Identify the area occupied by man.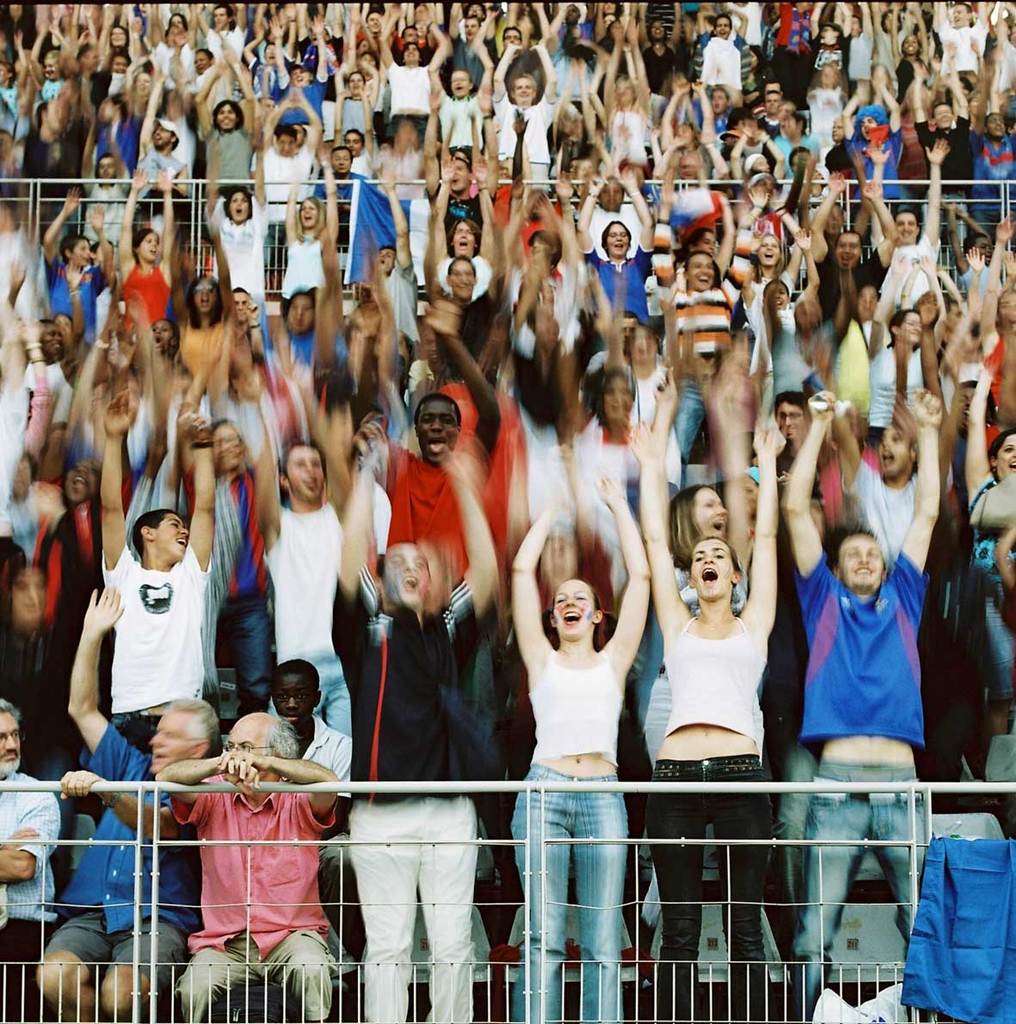
Area: <bbox>0, 682, 67, 1004</bbox>.
